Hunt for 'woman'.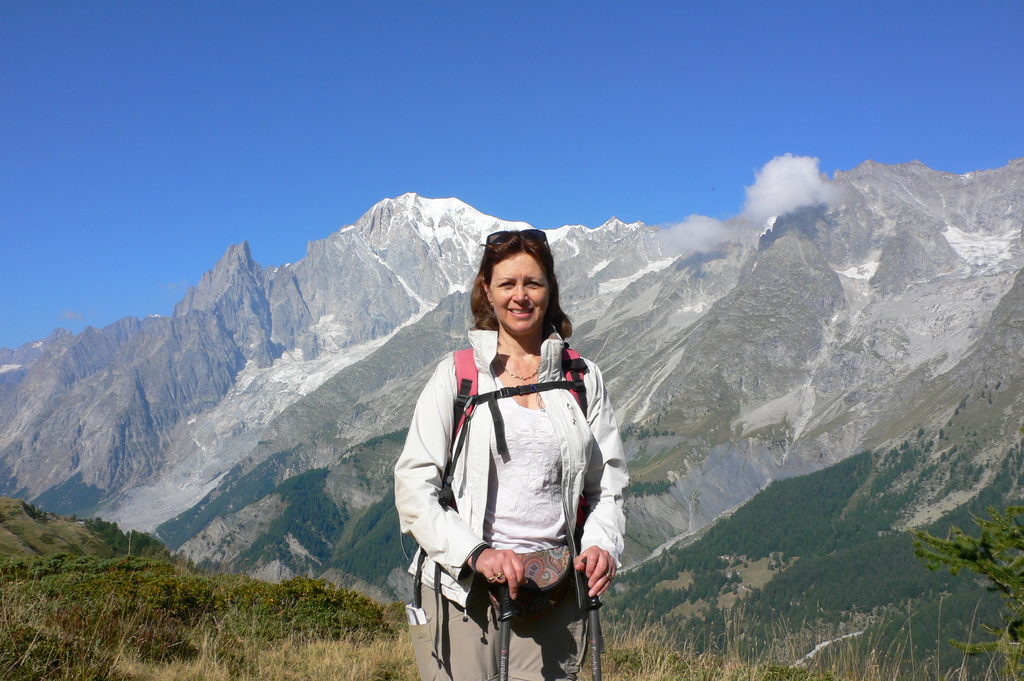
Hunted down at {"left": 393, "top": 230, "right": 630, "bottom": 680}.
